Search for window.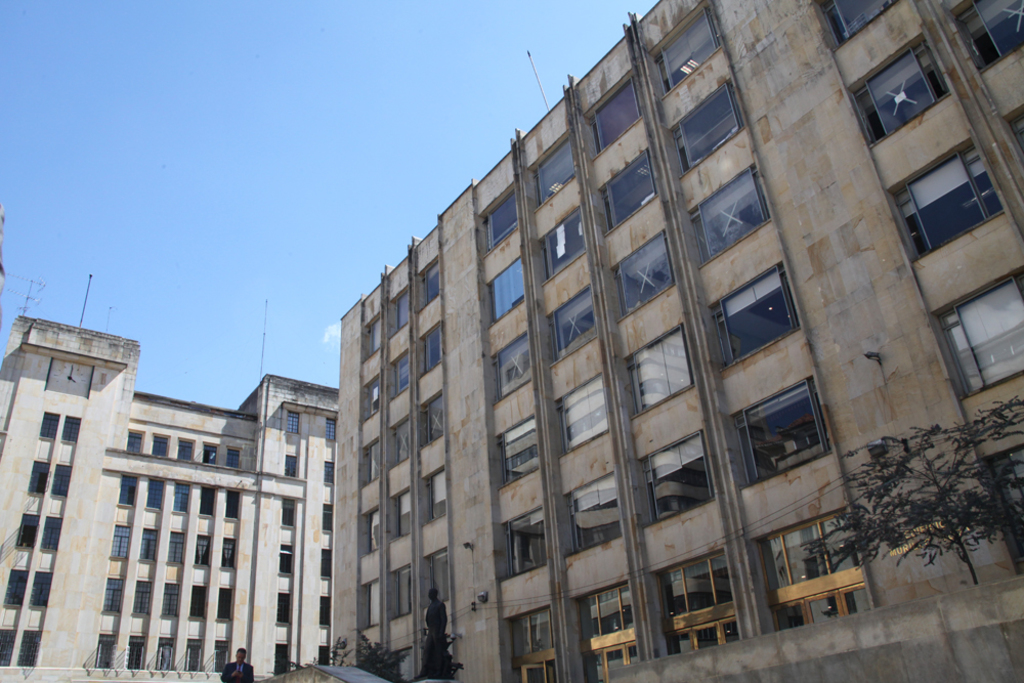
Found at 273, 593, 291, 633.
